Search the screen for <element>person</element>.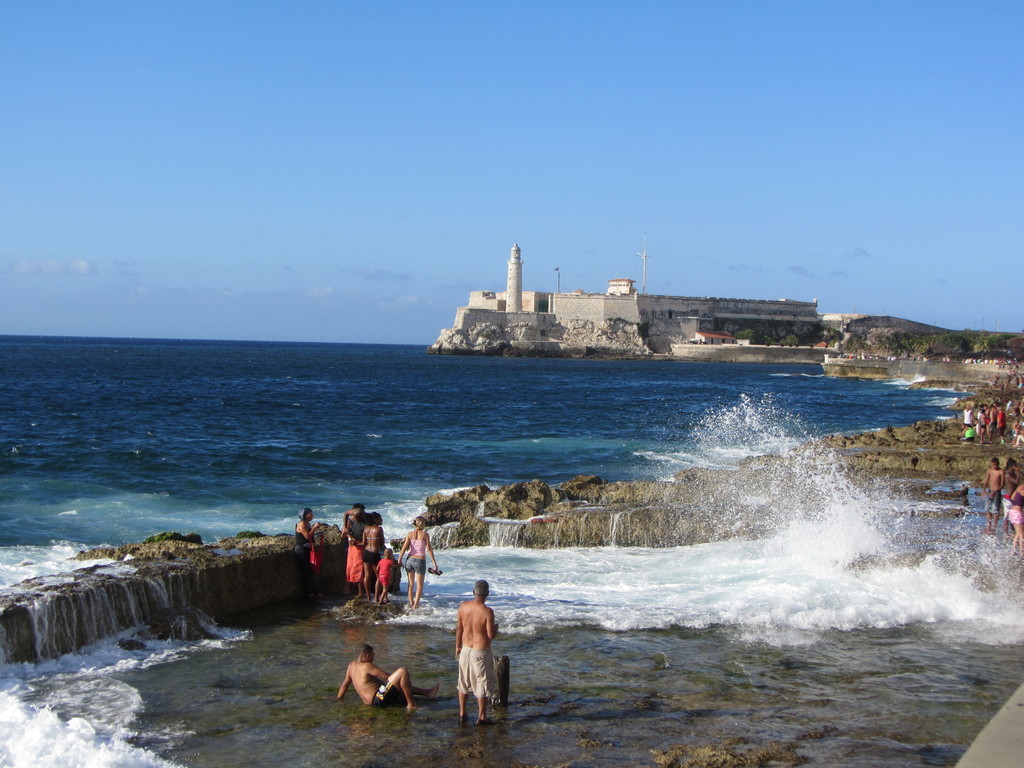
Found at rect(1007, 475, 1023, 550).
